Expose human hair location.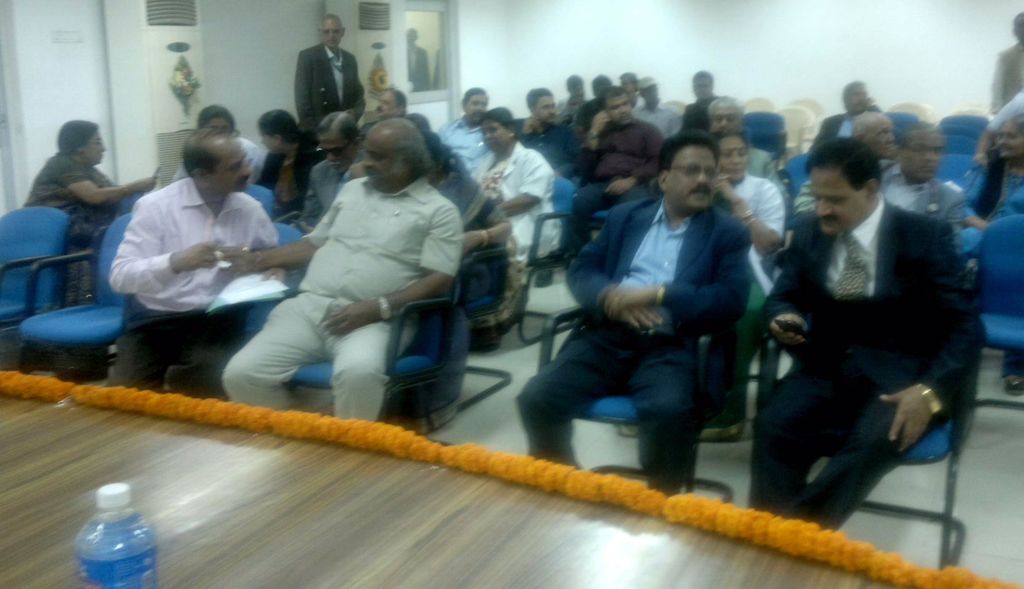
Exposed at pyautogui.locateOnScreen(477, 104, 520, 142).
